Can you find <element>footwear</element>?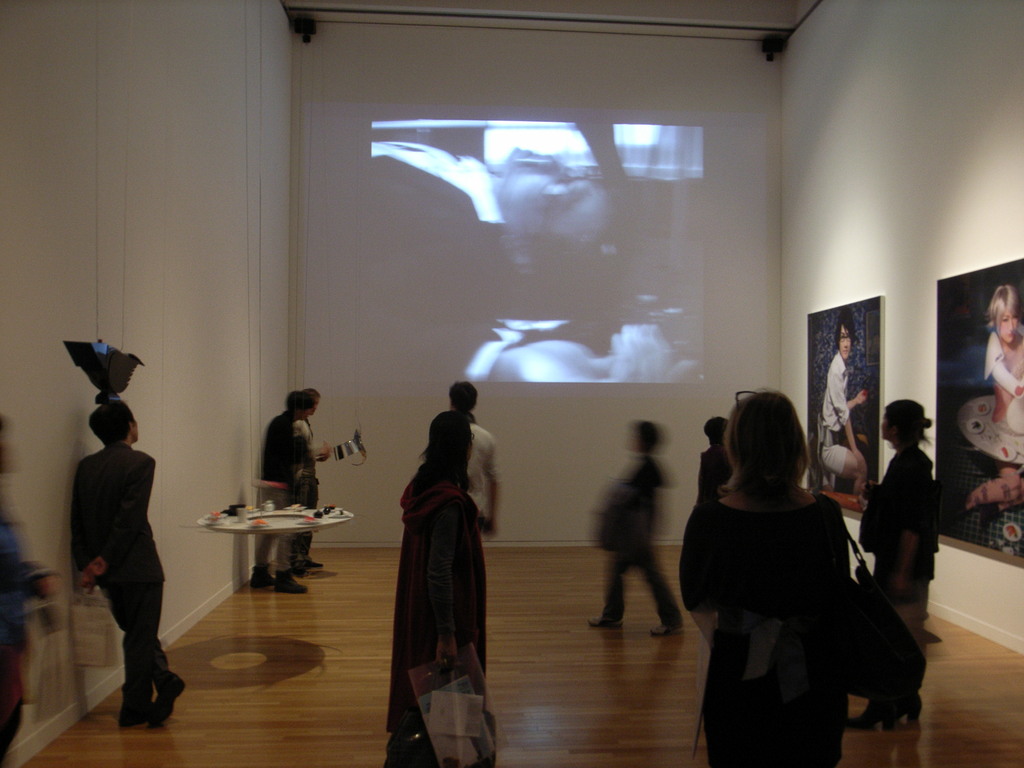
Yes, bounding box: (584, 614, 625, 631).
